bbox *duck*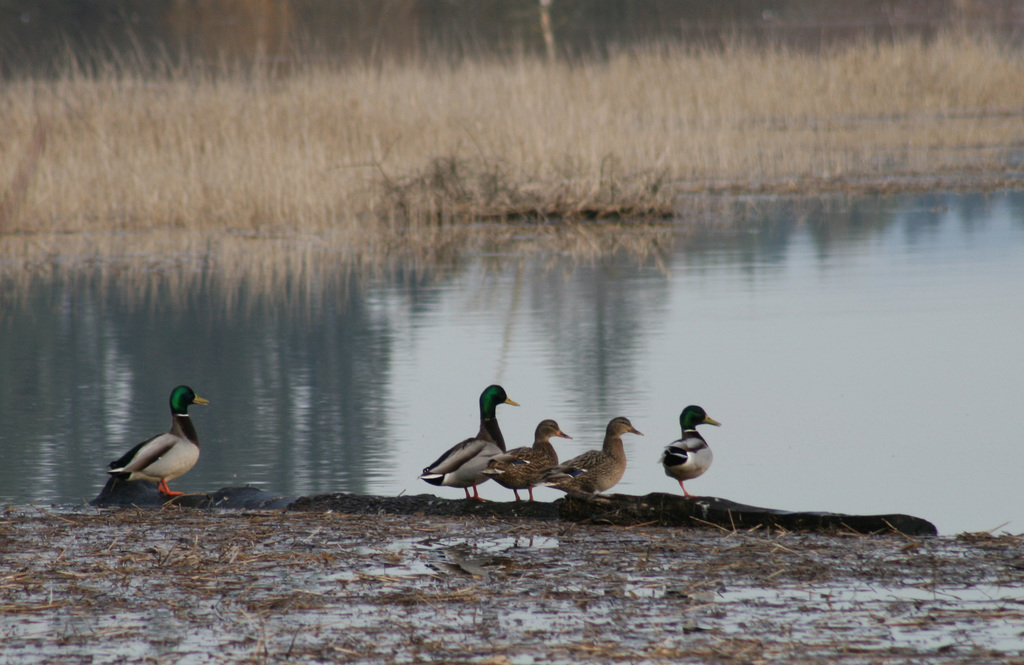
bbox(101, 382, 209, 504)
